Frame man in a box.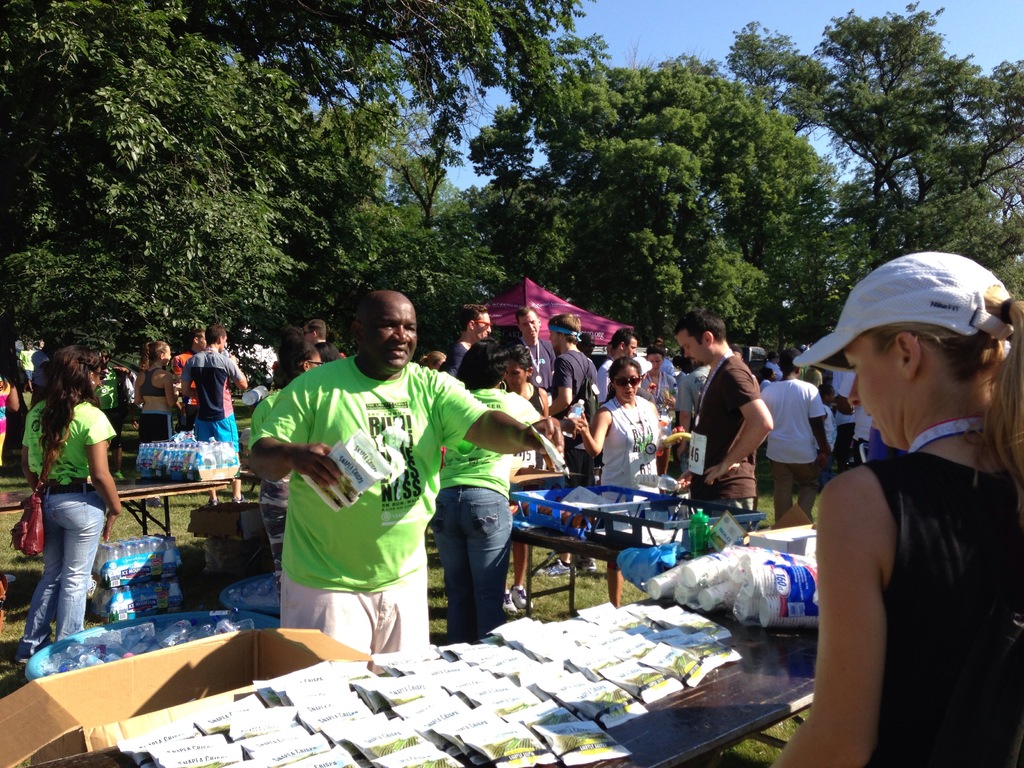
pyautogui.locateOnScreen(515, 309, 586, 570).
